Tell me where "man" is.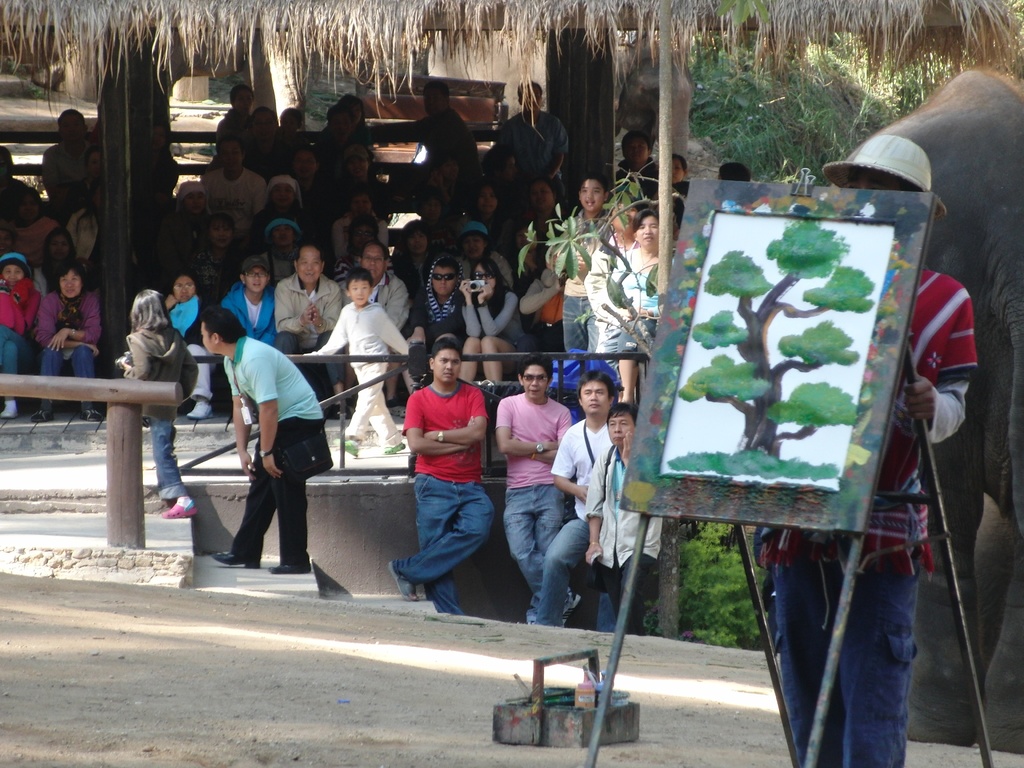
"man" is at BBox(194, 300, 330, 570).
